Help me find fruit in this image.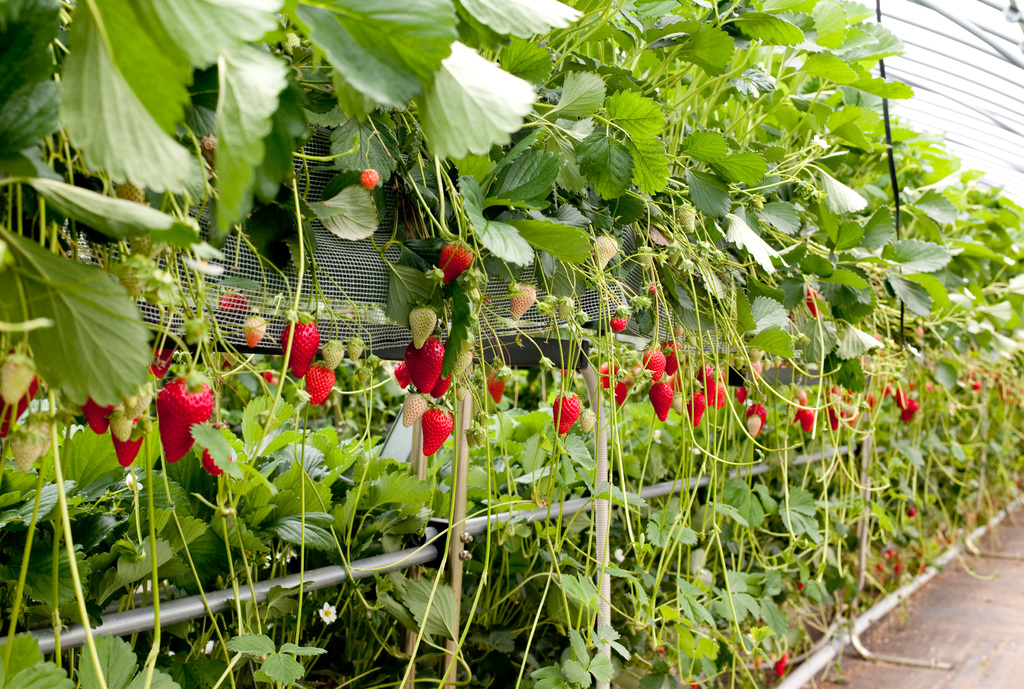
Found it: {"left": 606, "top": 313, "right": 626, "bottom": 333}.
